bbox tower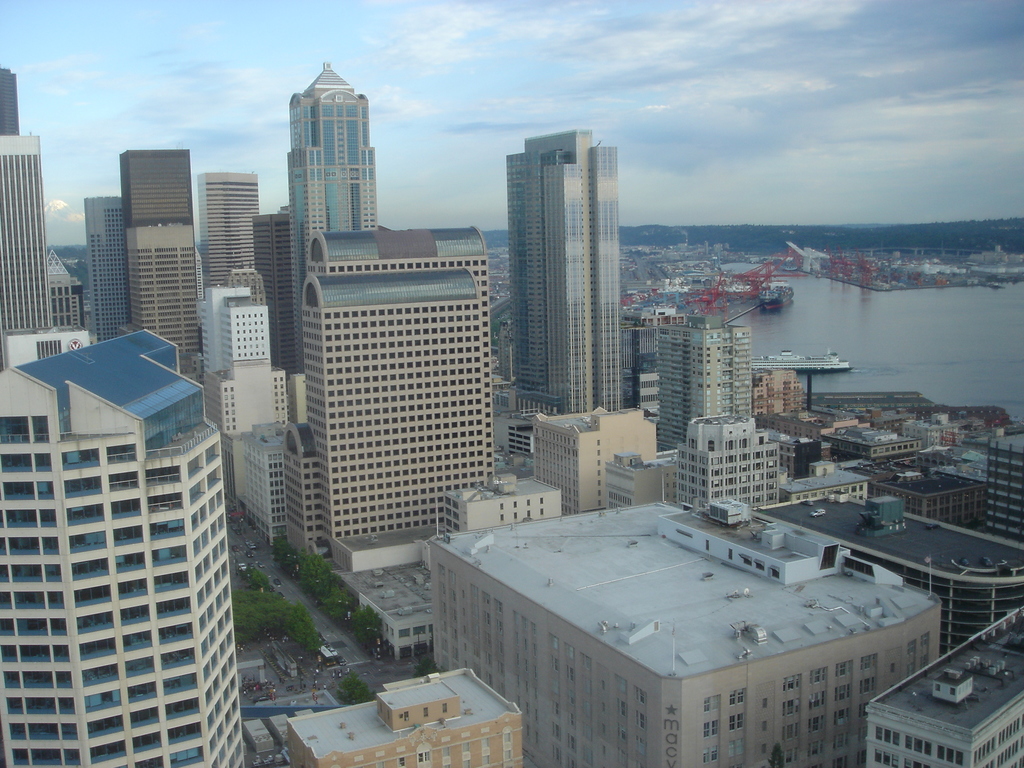
[left=653, top=328, right=759, bottom=438]
